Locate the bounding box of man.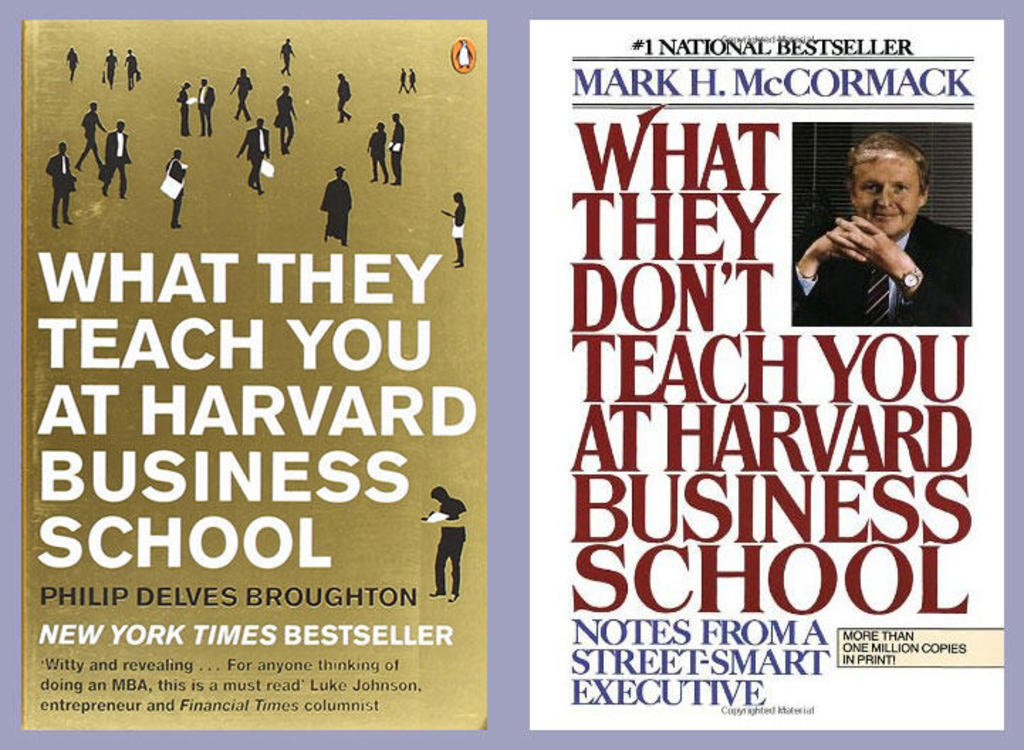
Bounding box: BBox(797, 142, 946, 320).
